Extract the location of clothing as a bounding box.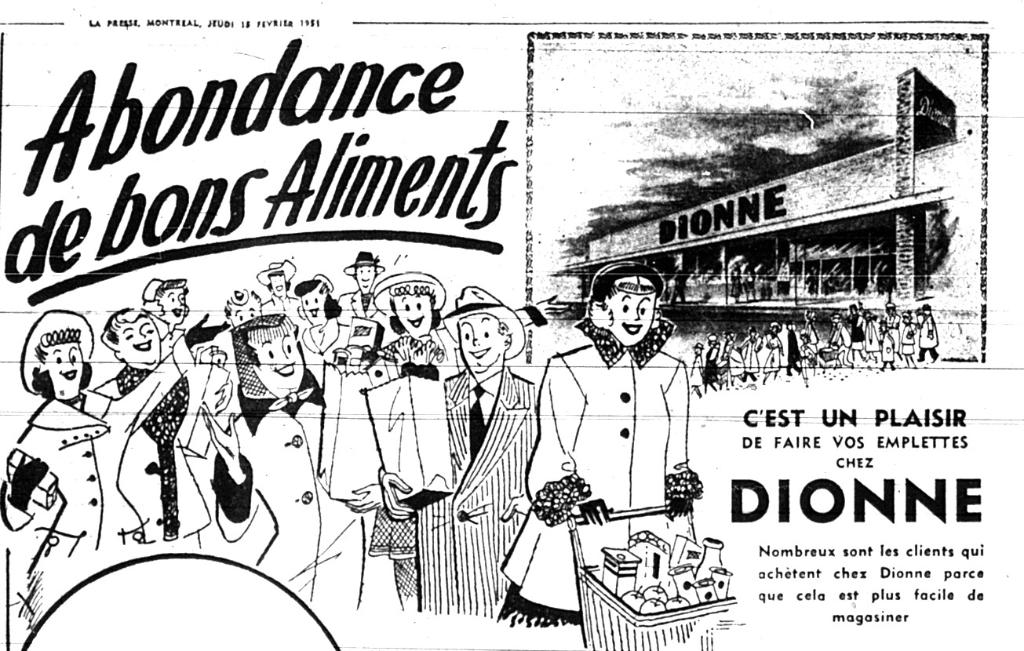
left=40, top=407, right=115, bottom=576.
